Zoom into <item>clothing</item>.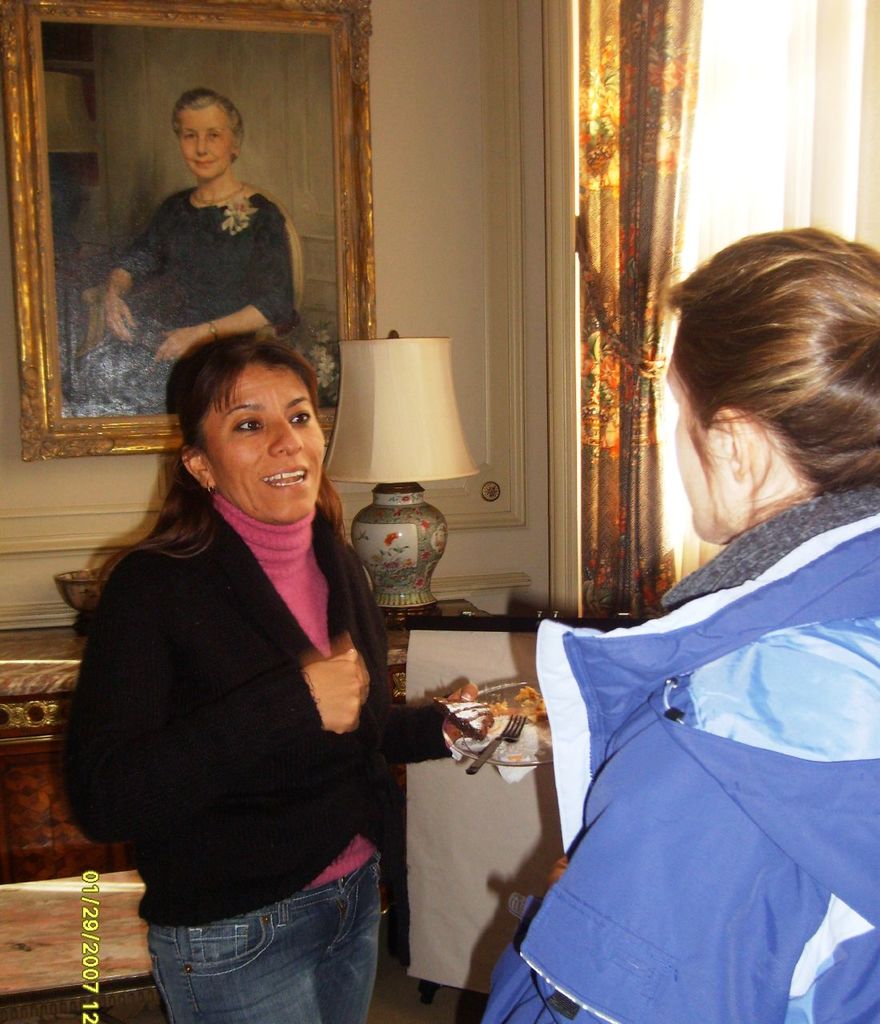
Zoom target: bbox(83, 176, 284, 418).
